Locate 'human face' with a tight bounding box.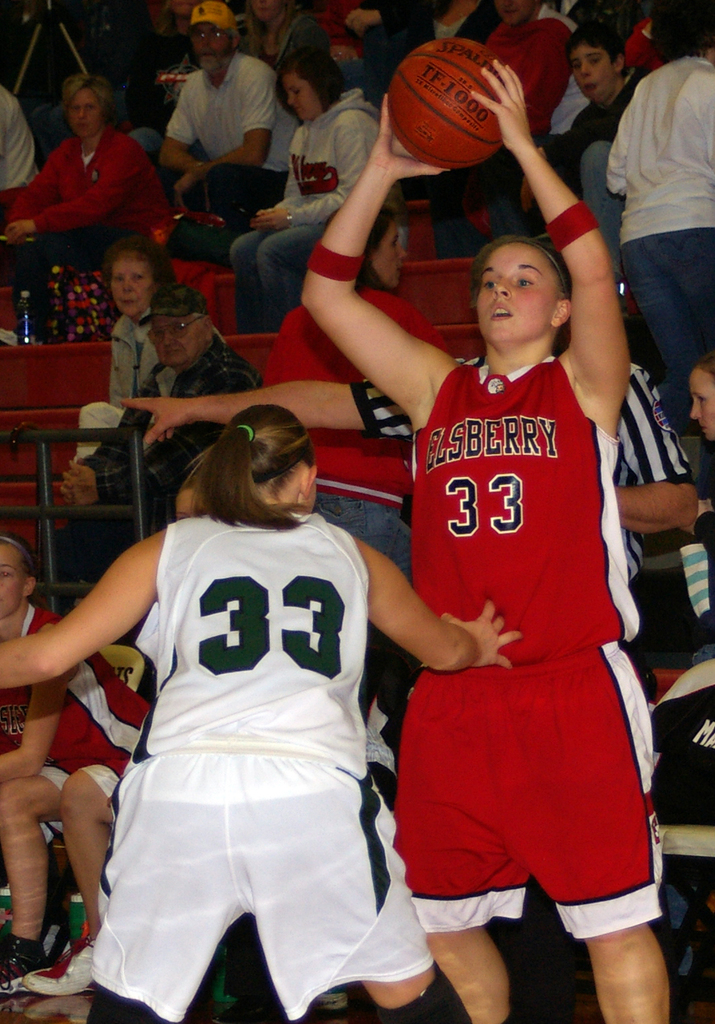
{"x1": 290, "y1": 75, "x2": 327, "y2": 110}.
